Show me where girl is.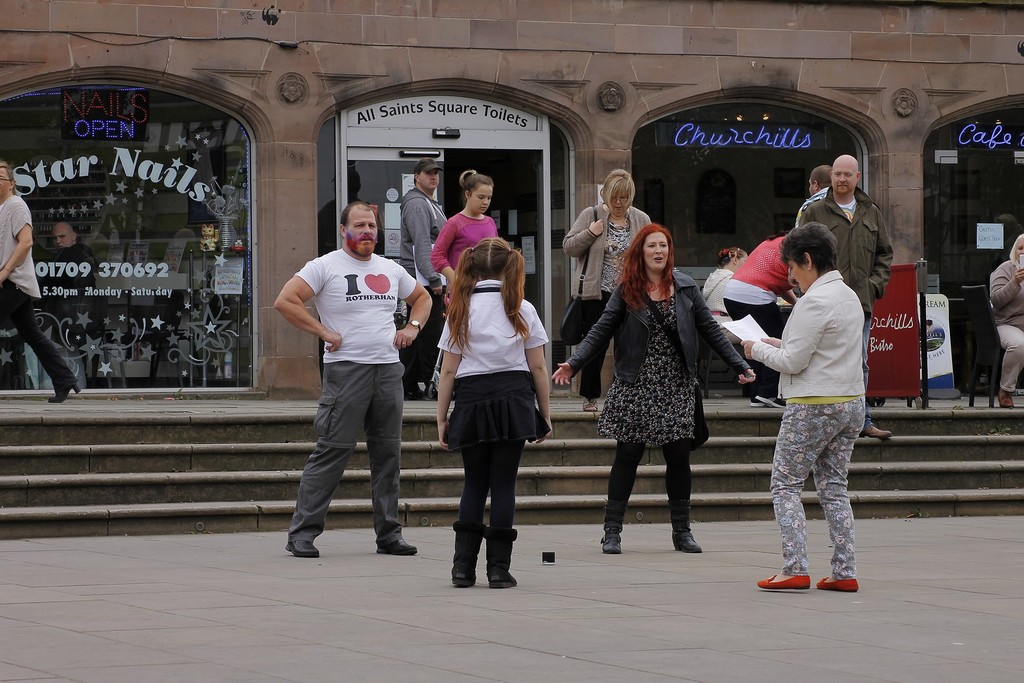
girl is at {"left": 436, "top": 237, "right": 553, "bottom": 588}.
